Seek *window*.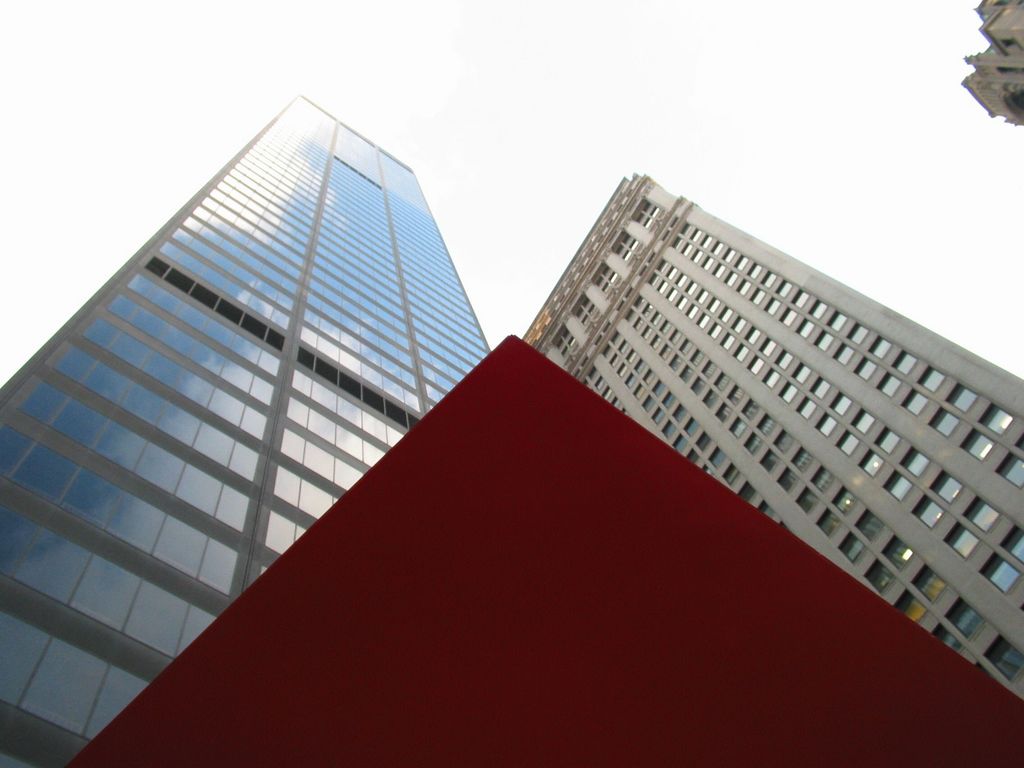
(943,596,985,641).
